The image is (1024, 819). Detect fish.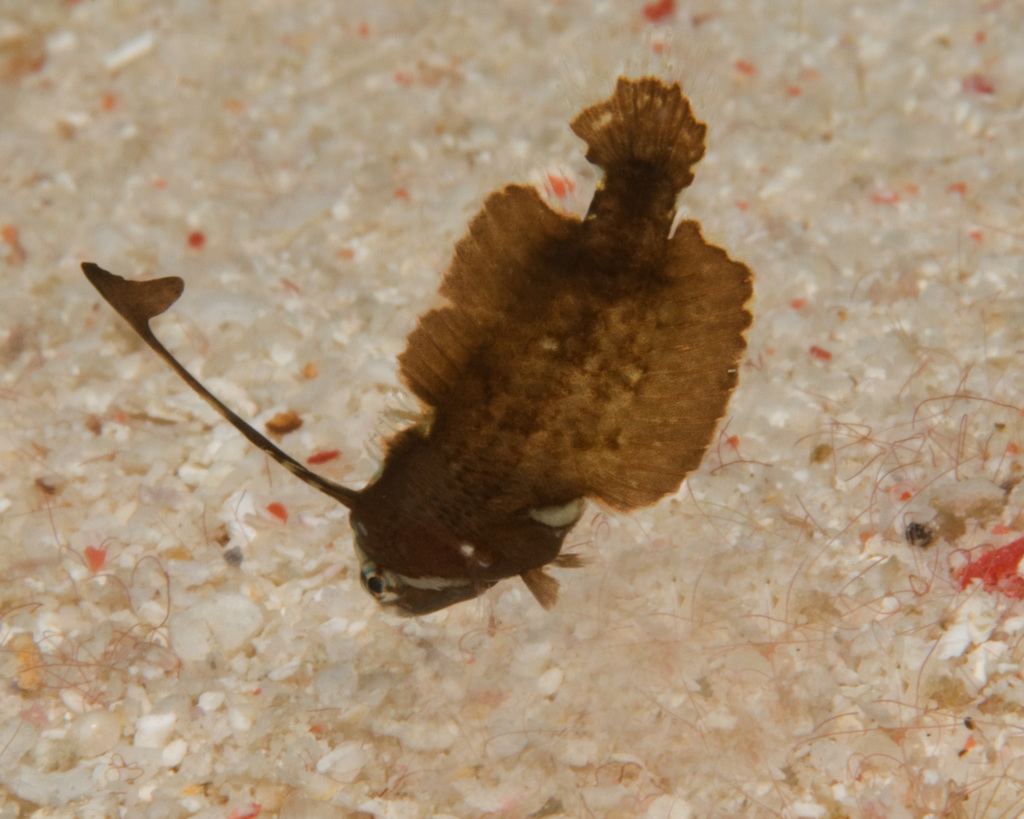
Detection: detection(85, 52, 758, 611).
